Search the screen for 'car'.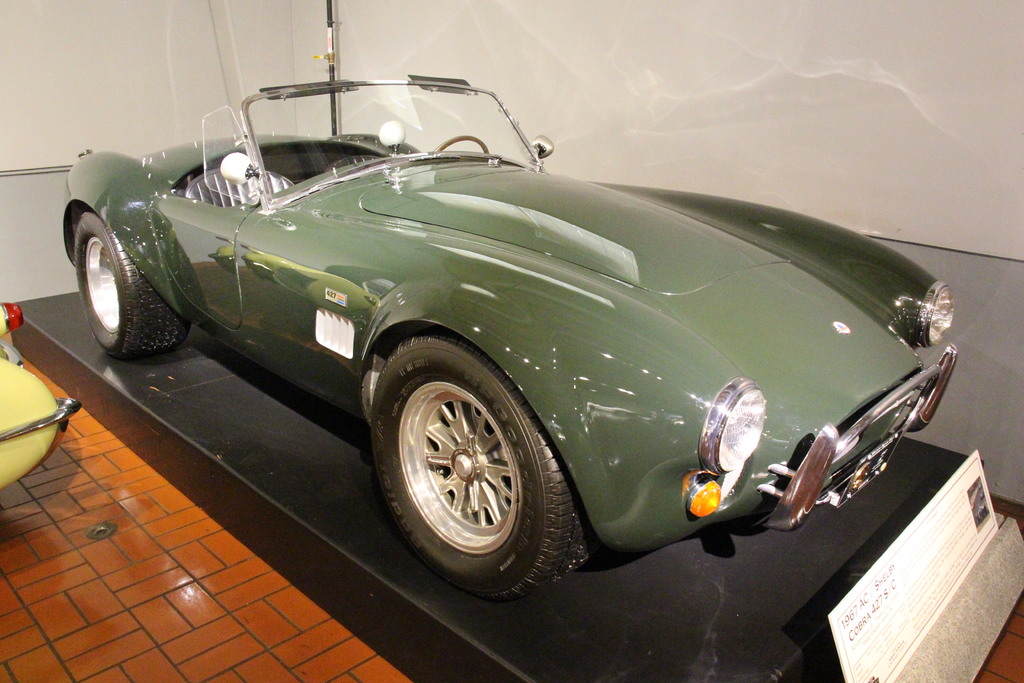
Found at Rect(58, 69, 965, 609).
